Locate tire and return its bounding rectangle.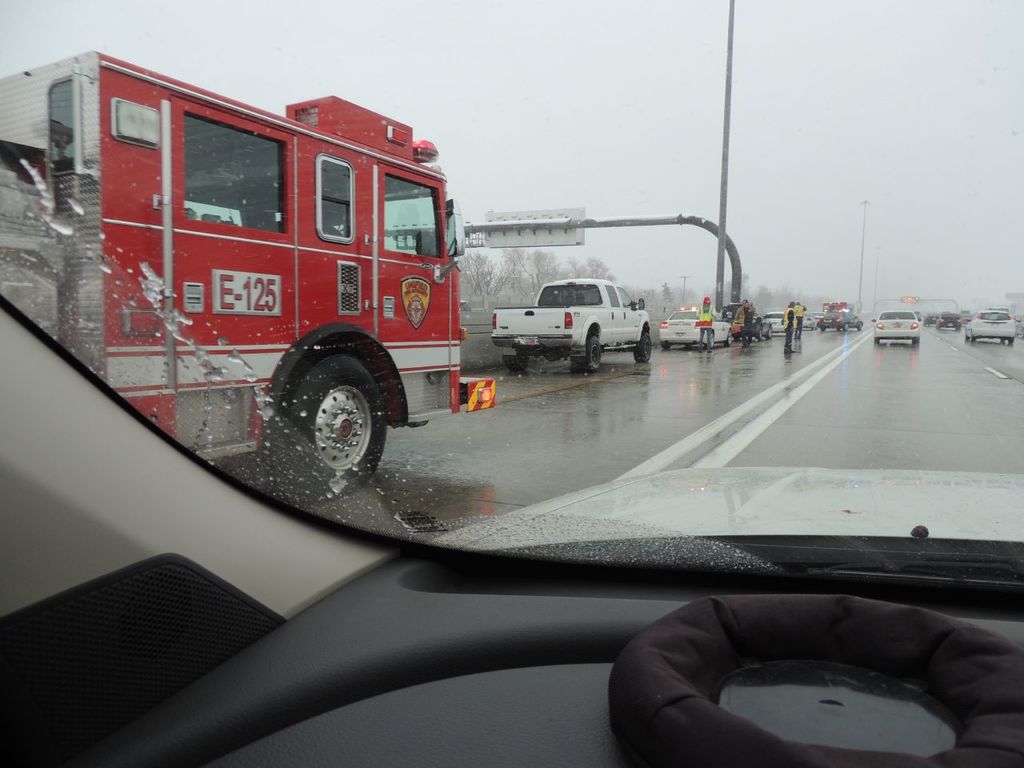
x1=726 y1=333 x2=734 y2=350.
